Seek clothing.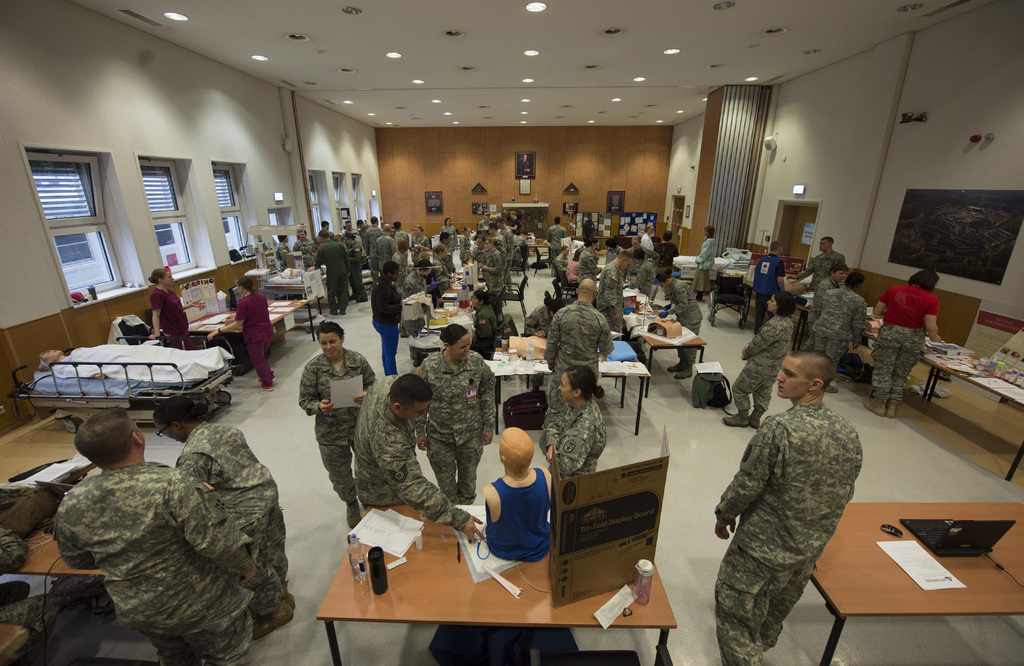
[483, 459, 554, 560].
